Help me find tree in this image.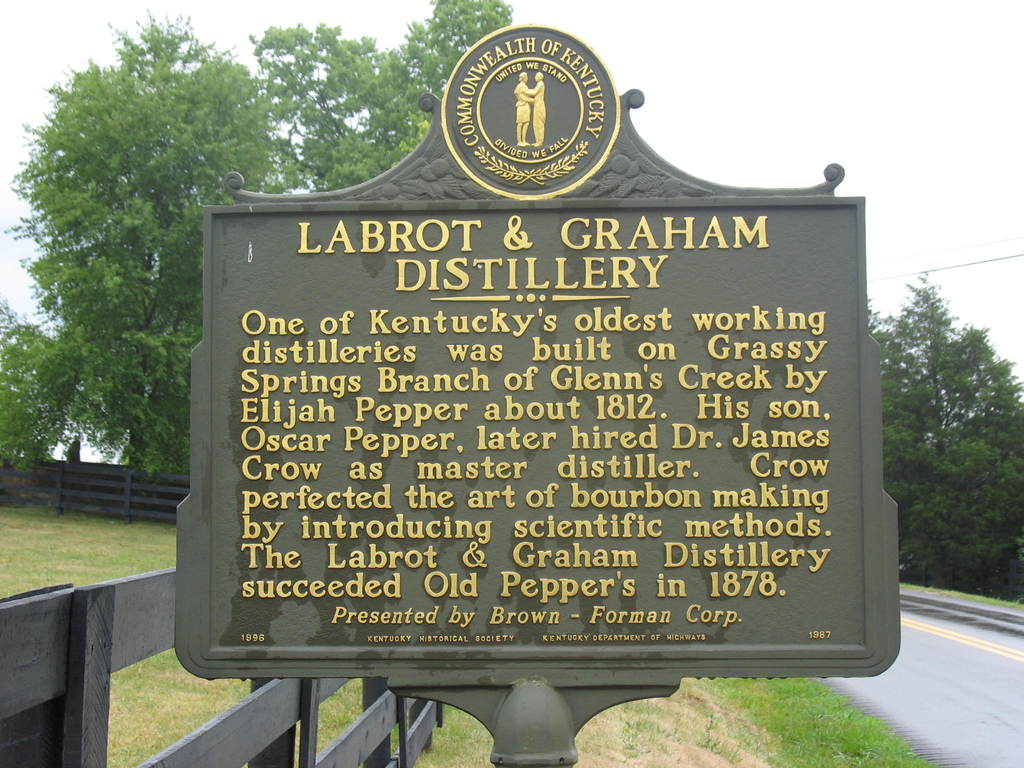
Found it: select_region(0, 311, 85, 479).
